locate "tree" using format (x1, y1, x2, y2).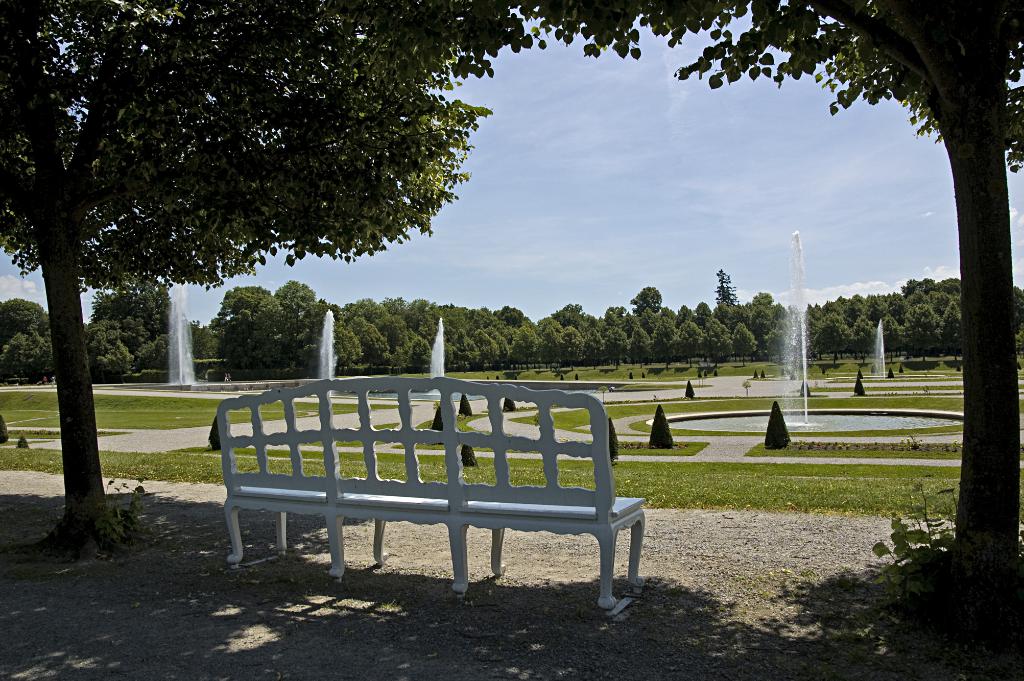
(524, 0, 1021, 595).
